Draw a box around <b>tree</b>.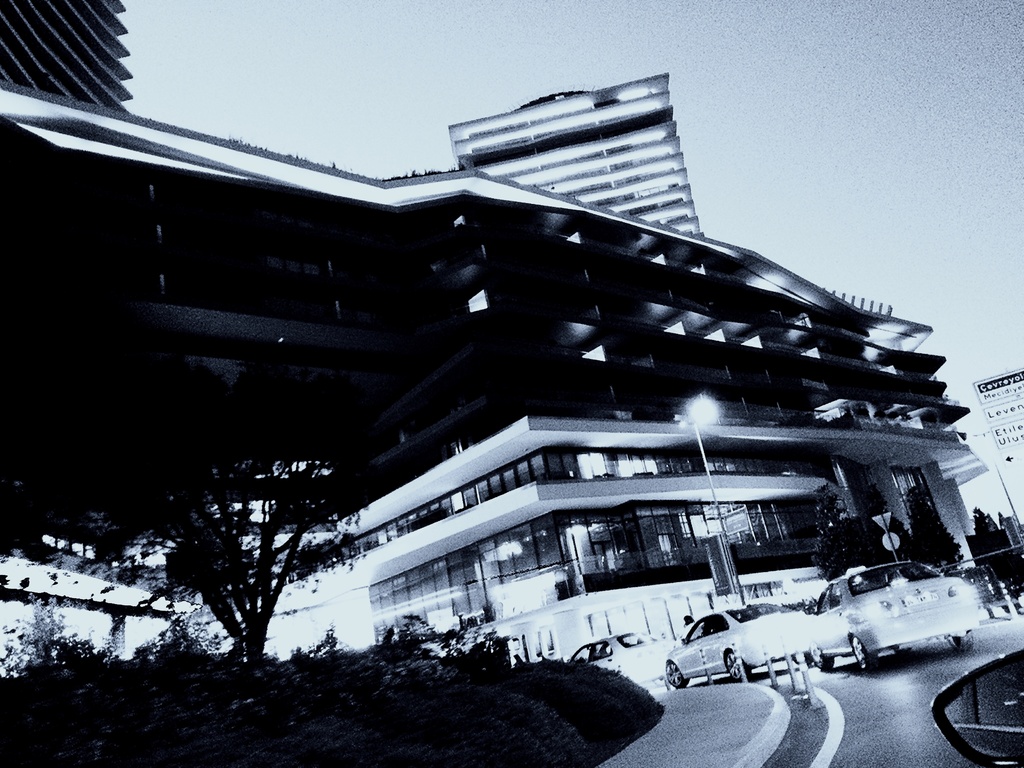
[973,504,1017,590].
